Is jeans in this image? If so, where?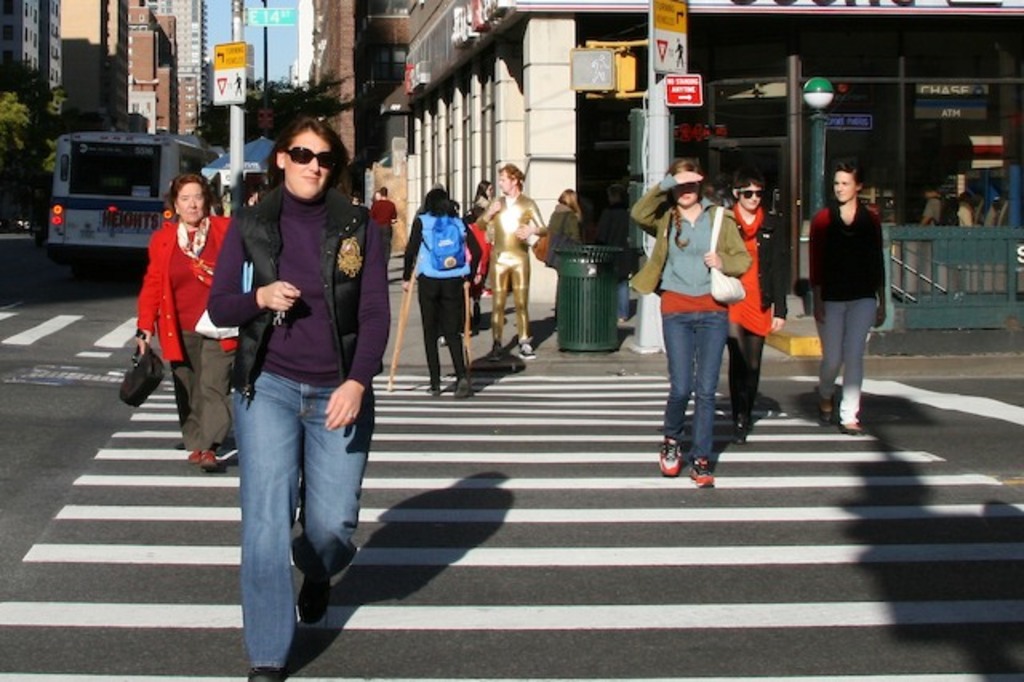
Yes, at 226/373/360/668.
